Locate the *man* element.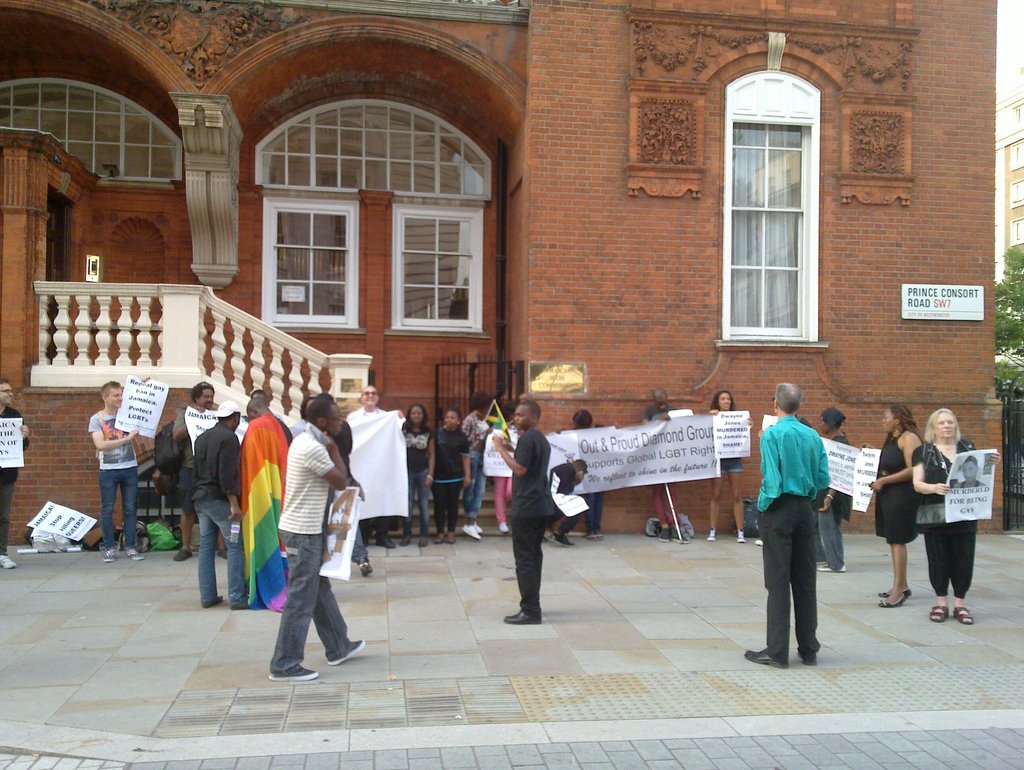
Element bbox: box(487, 395, 544, 627).
